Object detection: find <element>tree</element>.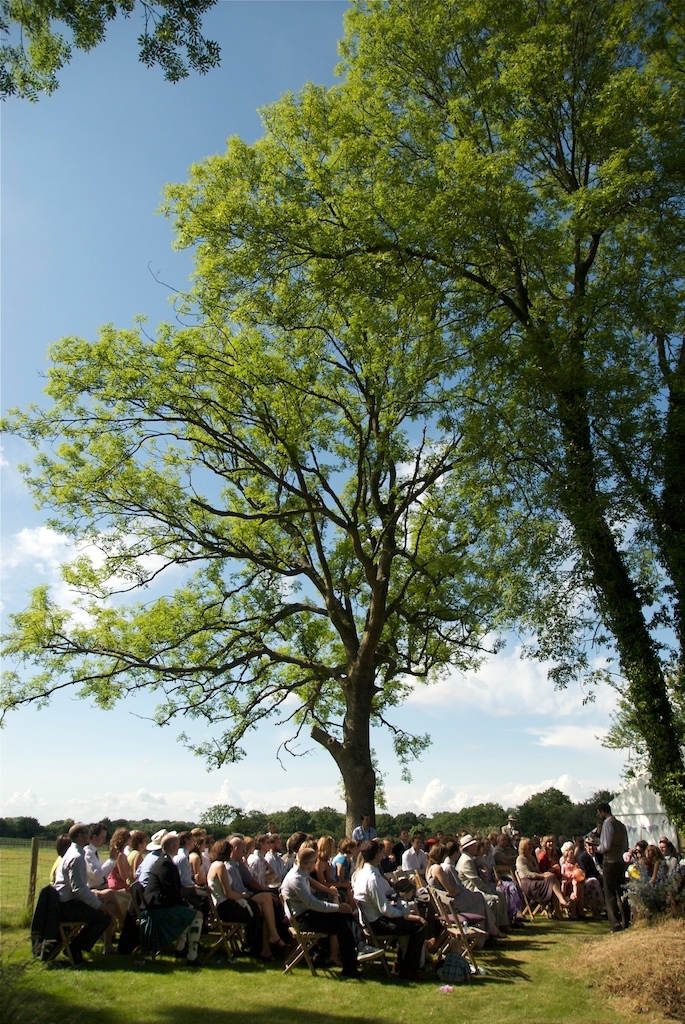
0,0,233,97.
